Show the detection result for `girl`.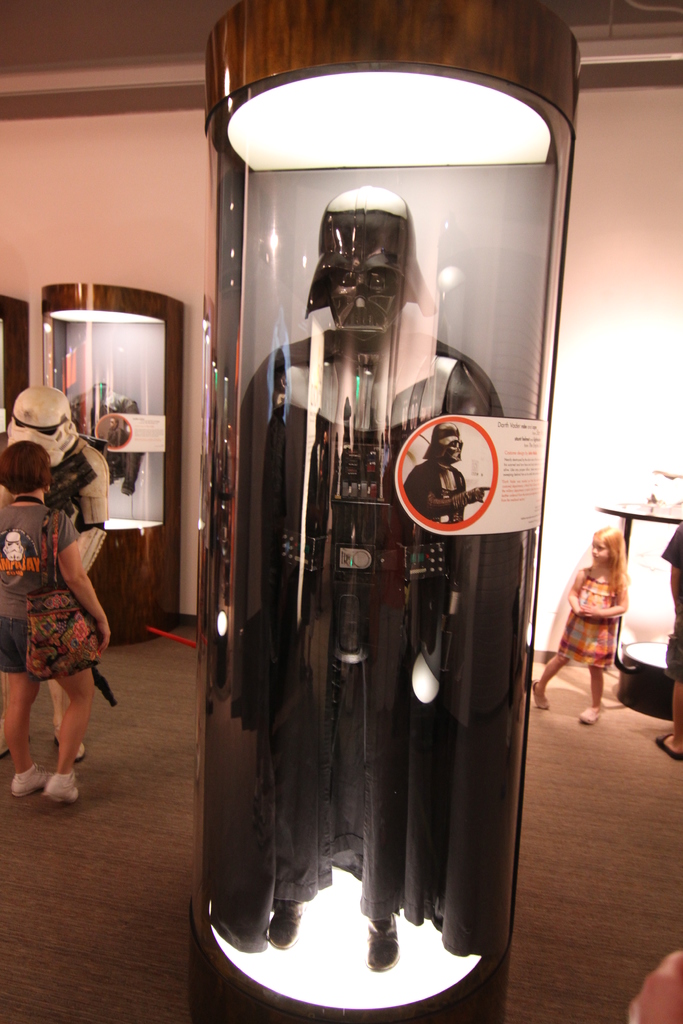
left=533, top=525, right=632, bottom=726.
